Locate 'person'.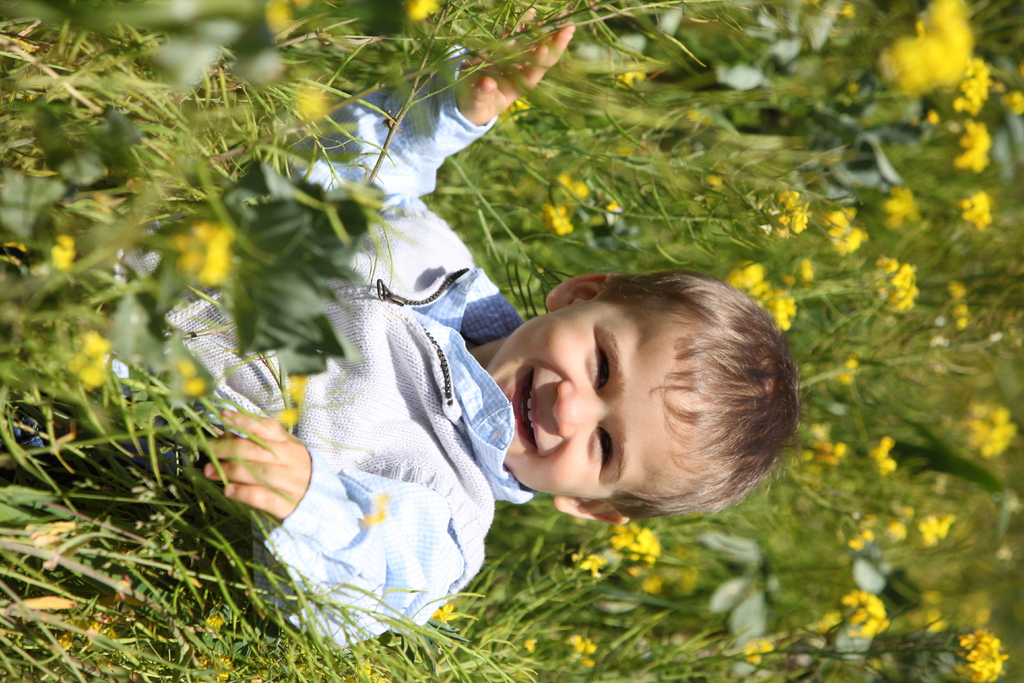
Bounding box: x1=2 y1=5 x2=800 y2=650.
